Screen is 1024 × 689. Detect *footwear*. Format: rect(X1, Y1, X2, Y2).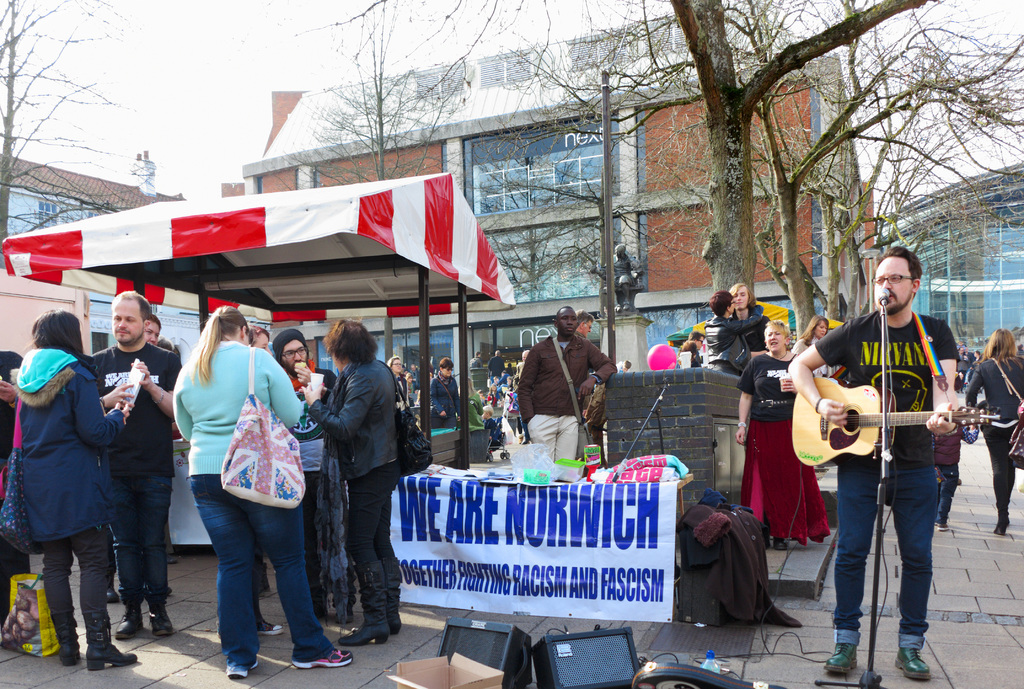
rect(83, 614, 141, 670).
